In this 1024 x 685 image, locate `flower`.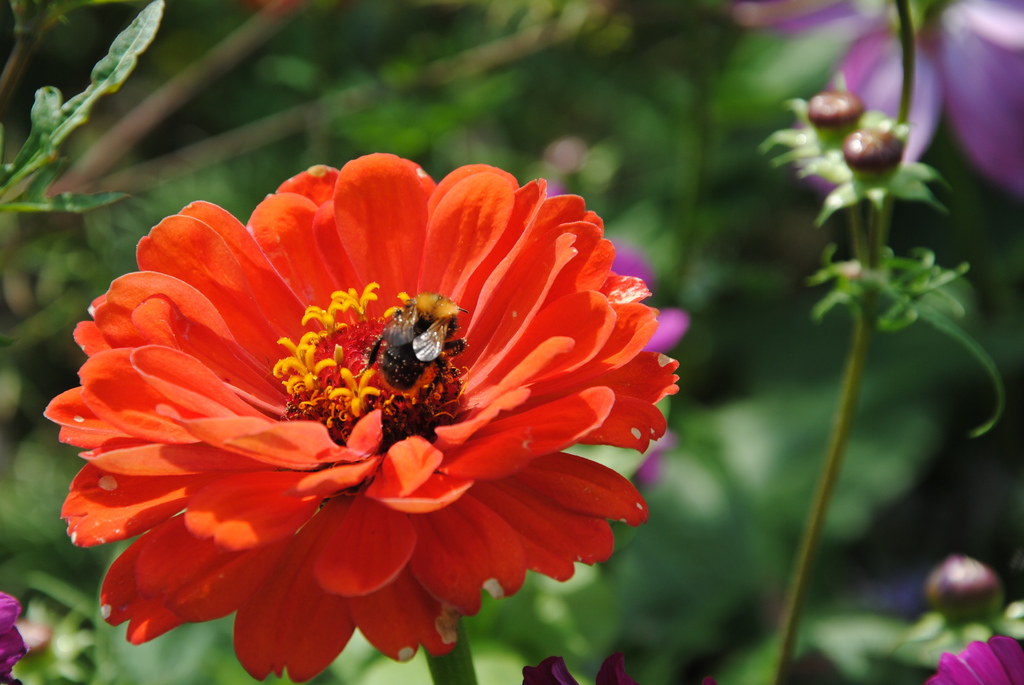
Bounding box: bbox=[49, 143, 673, 684].
